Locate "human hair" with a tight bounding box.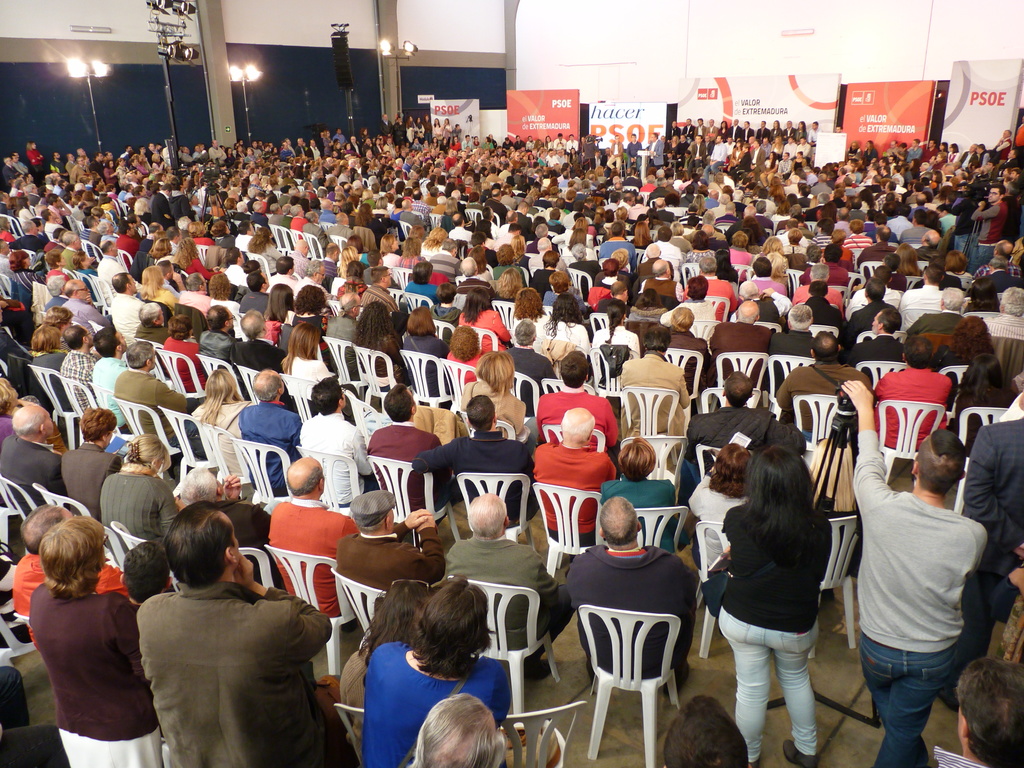
select_region(742, 443, 819, 549).
